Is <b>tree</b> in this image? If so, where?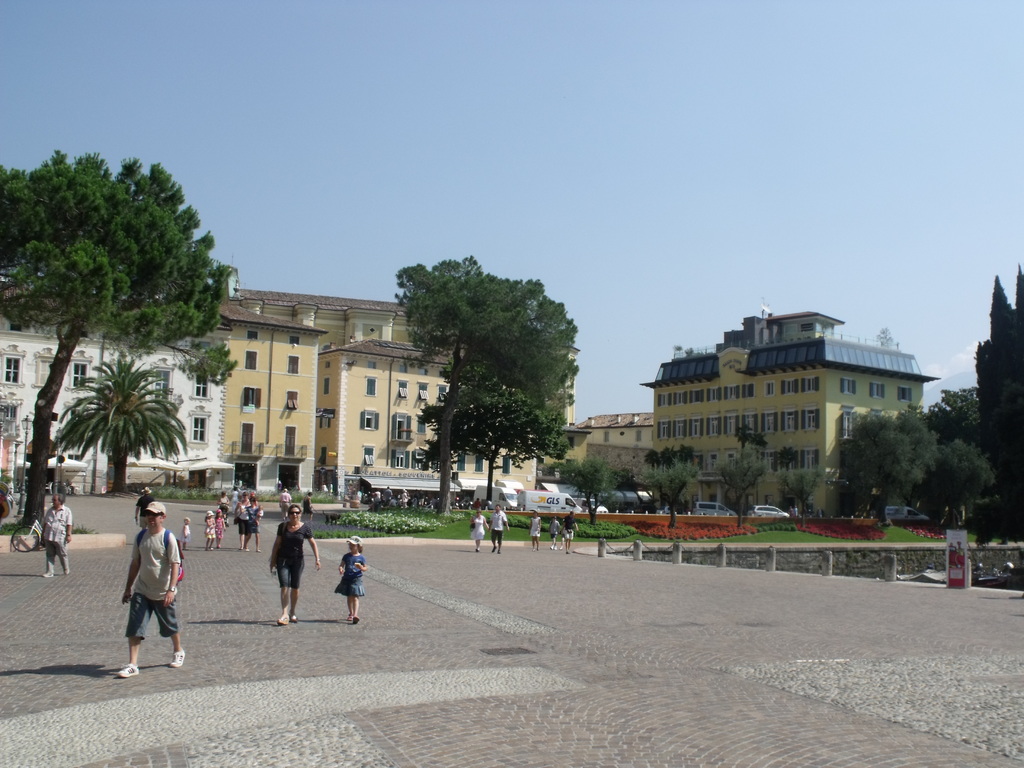
Yes, at bbox=(559, 454, 630, 519).
